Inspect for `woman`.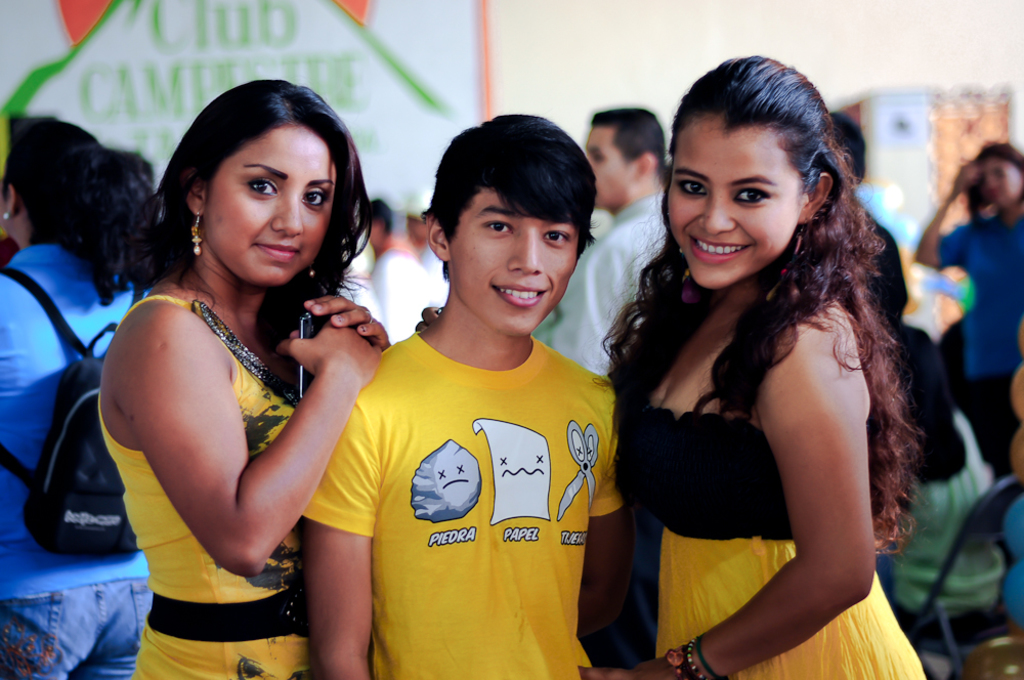
Inspection: select_region(588, 54, 932, 679).
